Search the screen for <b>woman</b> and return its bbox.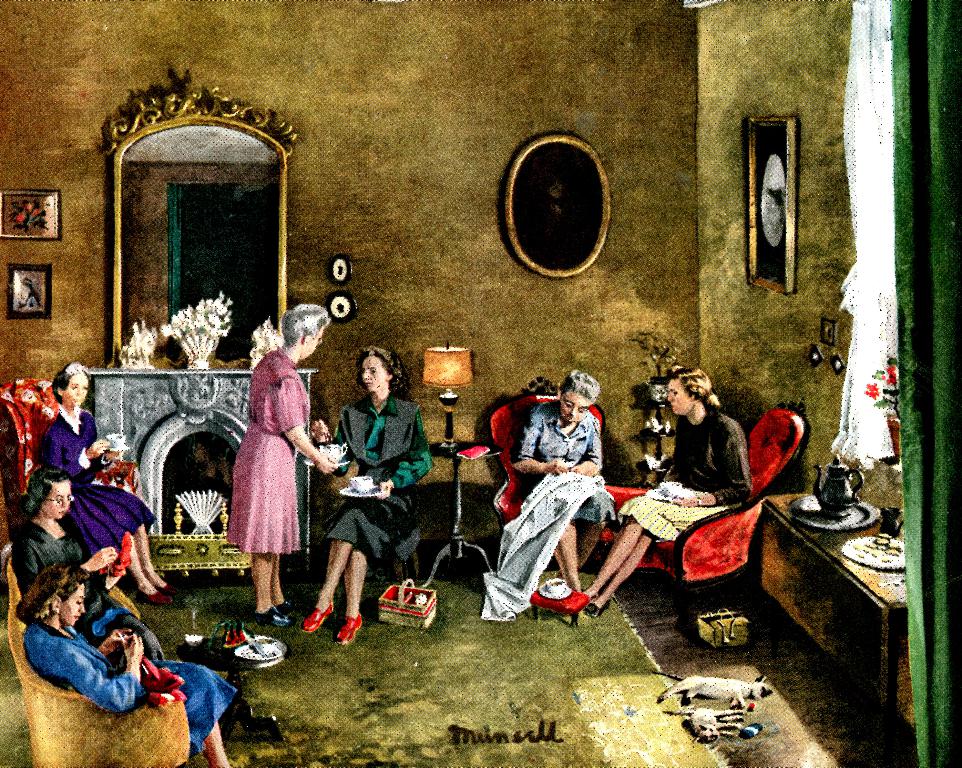
Found: (left=297, top=346, right=435, bottom=645).
